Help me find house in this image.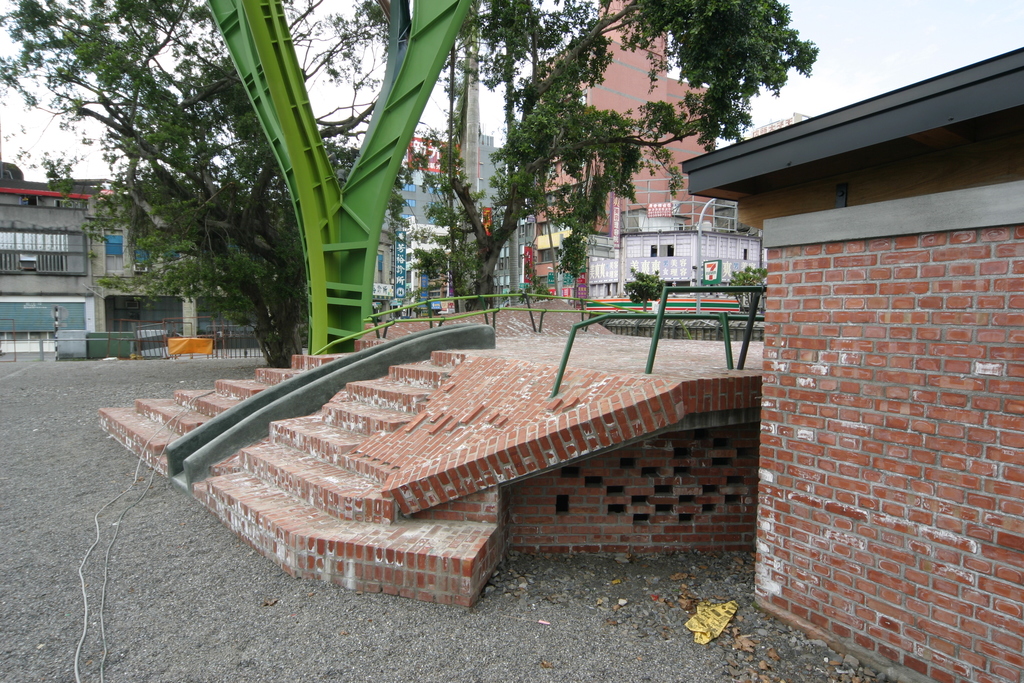
Found it: [x1=534, y1=0, x2=712, y2=225].
